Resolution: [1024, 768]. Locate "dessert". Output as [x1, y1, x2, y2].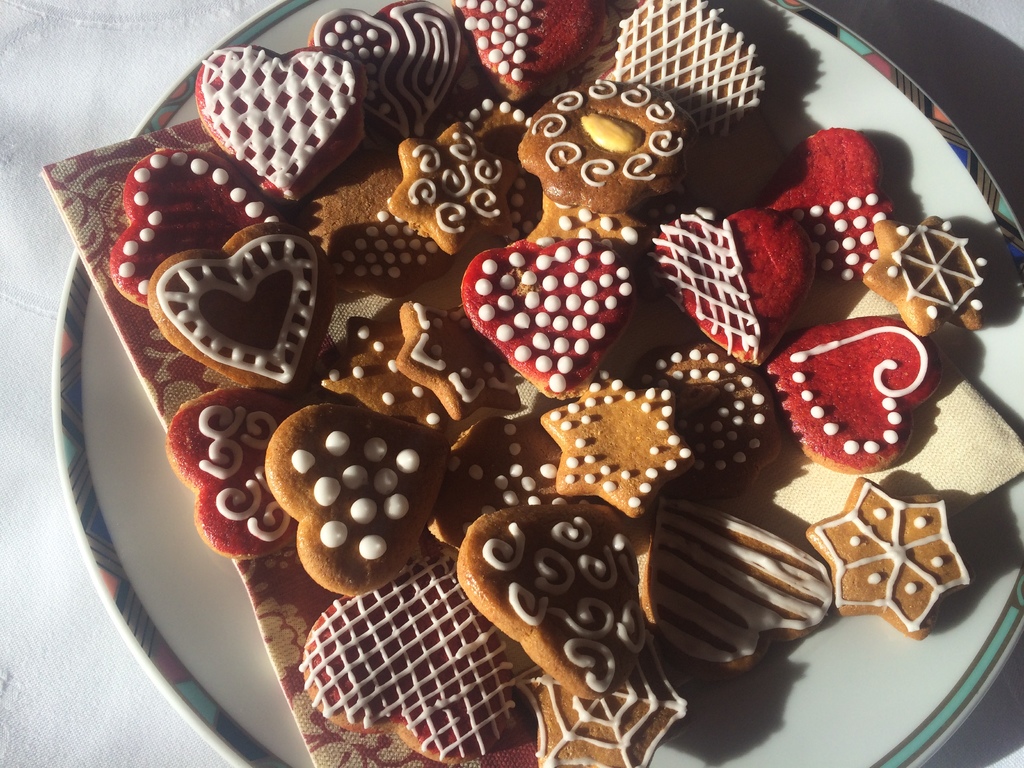
[524, 77, 682, 212].
